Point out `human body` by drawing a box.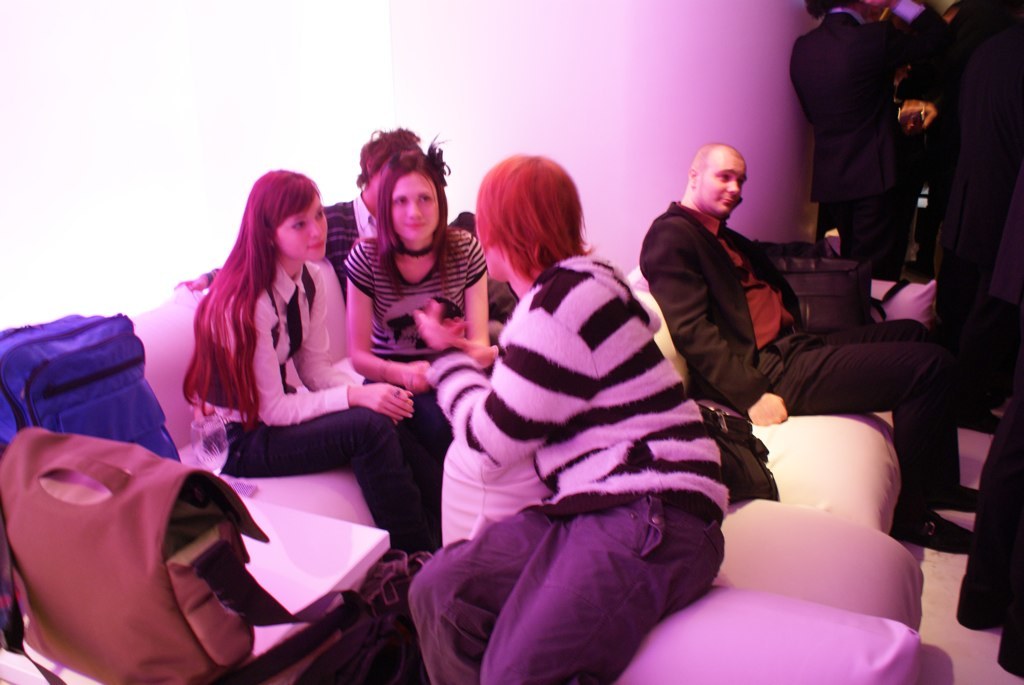
box=[181, 162, 447, 555].
